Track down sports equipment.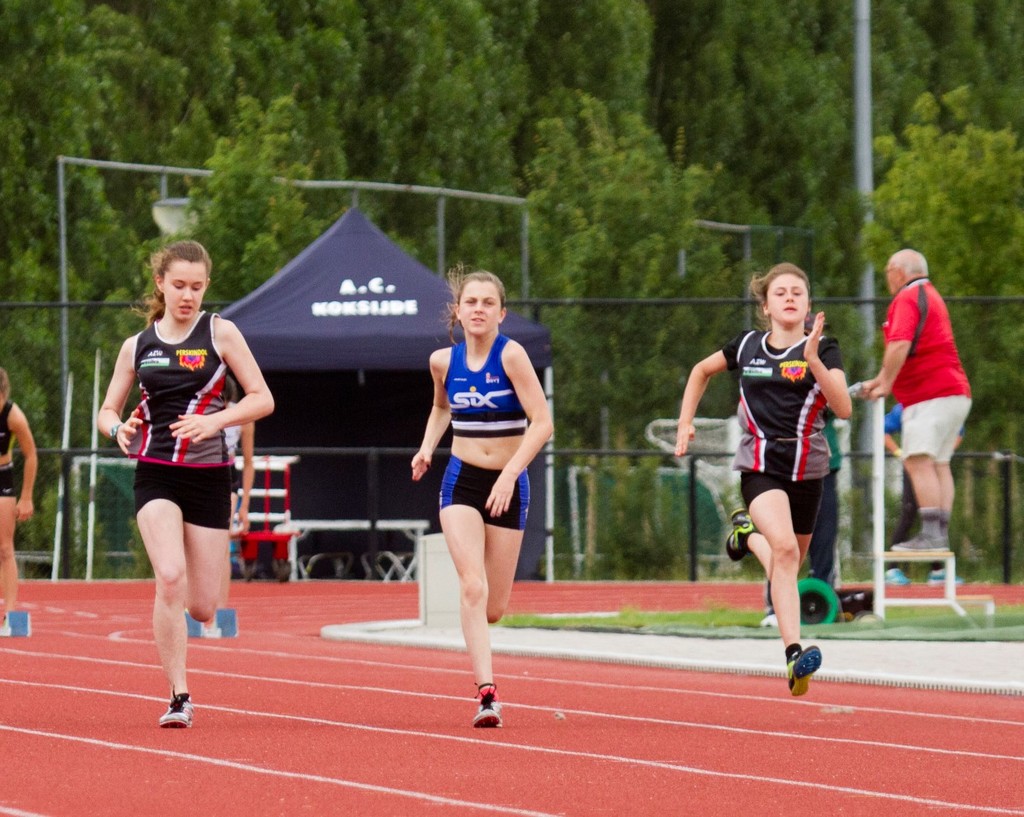
Tracked to BBox(729, 506, 760, 556).
